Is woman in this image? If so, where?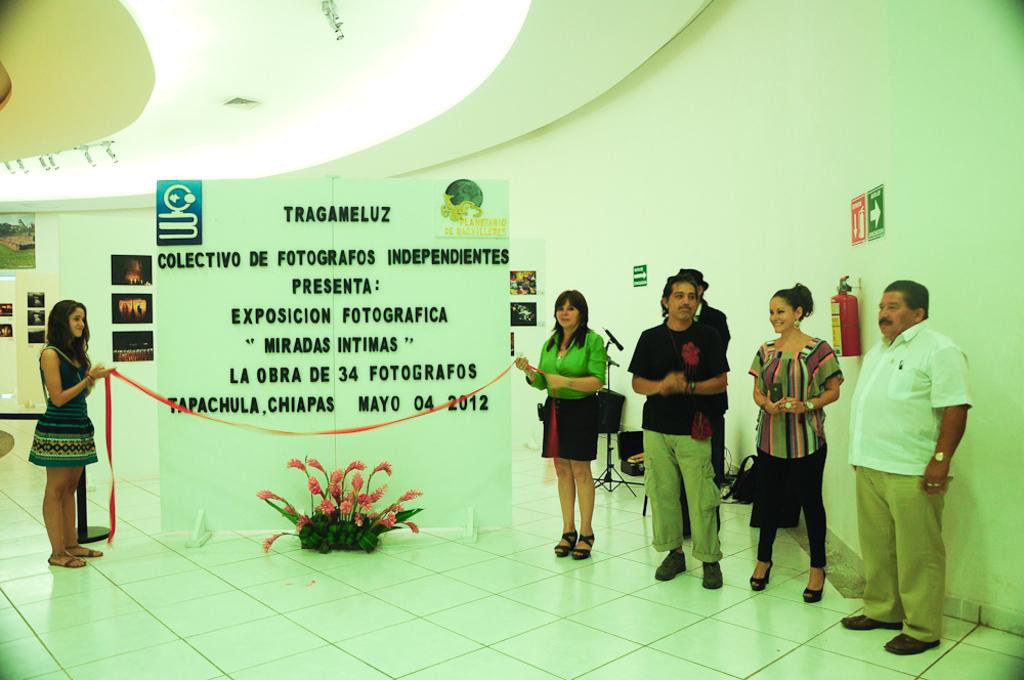
Yes, at bbox=[31, 296, 119, 567].
